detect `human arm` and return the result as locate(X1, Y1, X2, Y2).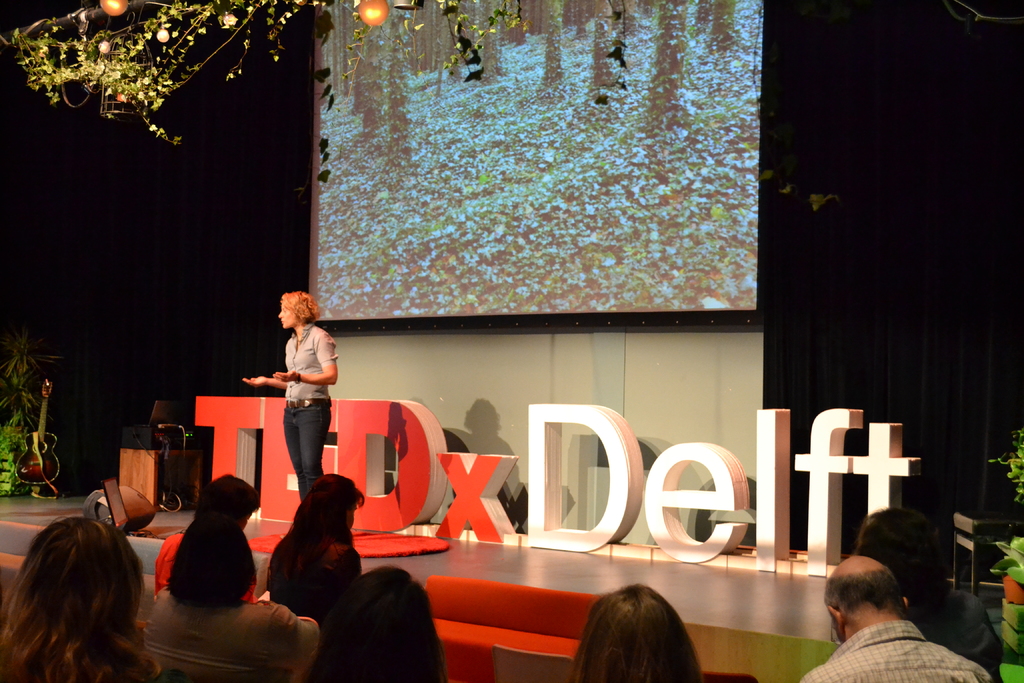
locate(274, 336, 337, 384).
